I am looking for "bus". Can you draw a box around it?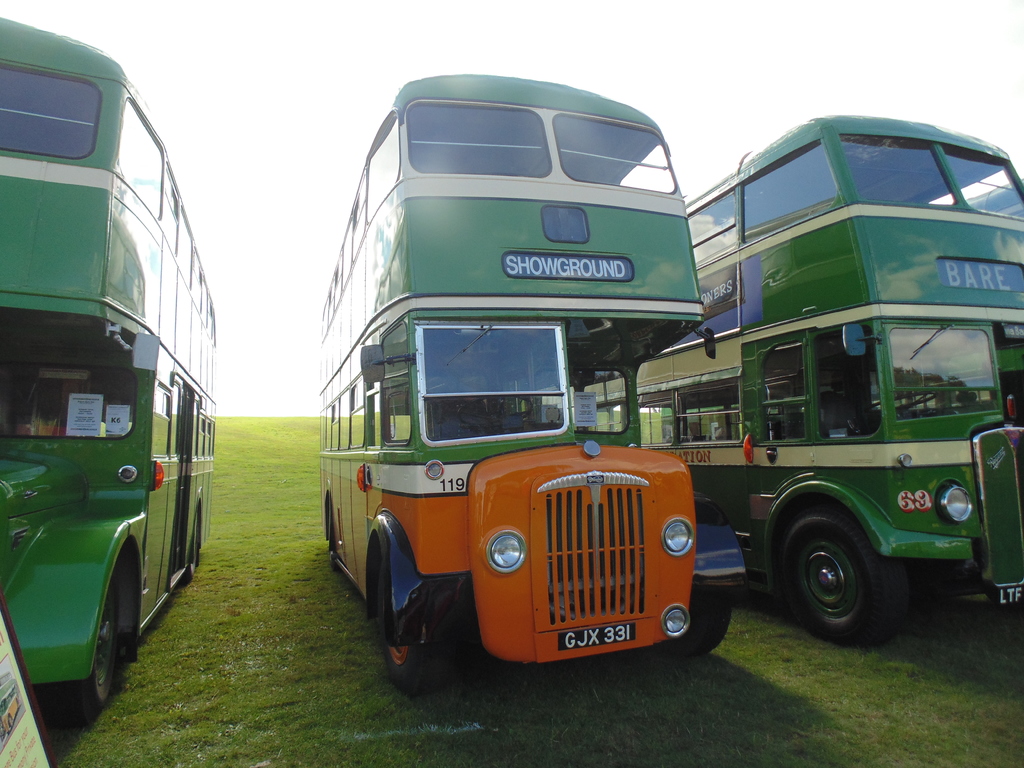
Sure, the bounding box is [x1=536, y1=111, x2=1023, y2=644].
